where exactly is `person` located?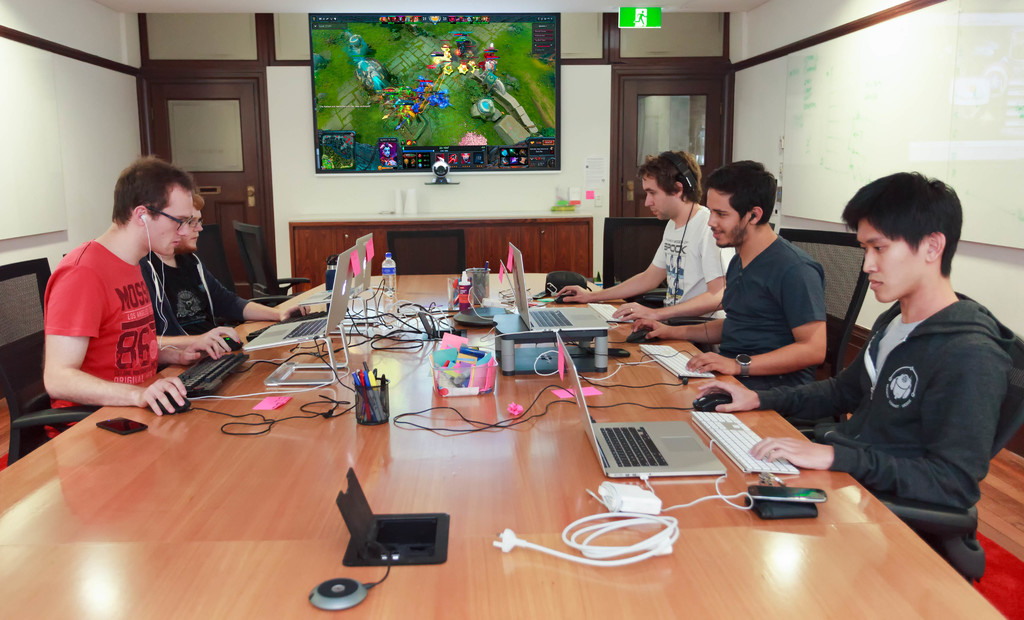
Its bounding box is box=[556, 146, 739, 321].
